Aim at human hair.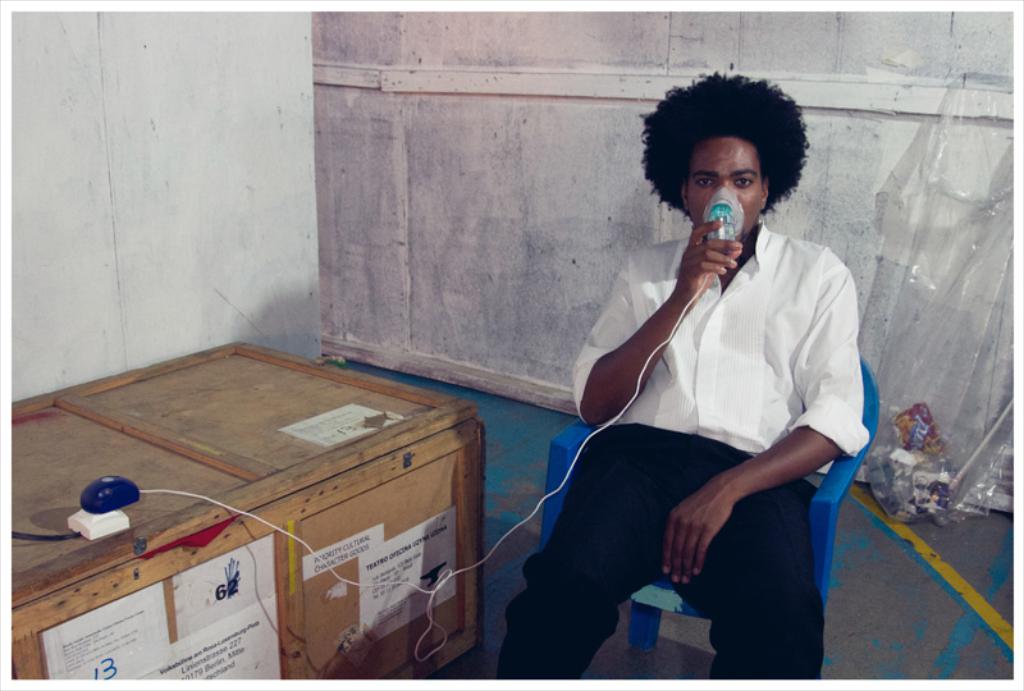
Aimed at pyautogui.locateOnScreen(652, 69, 812, 234).
